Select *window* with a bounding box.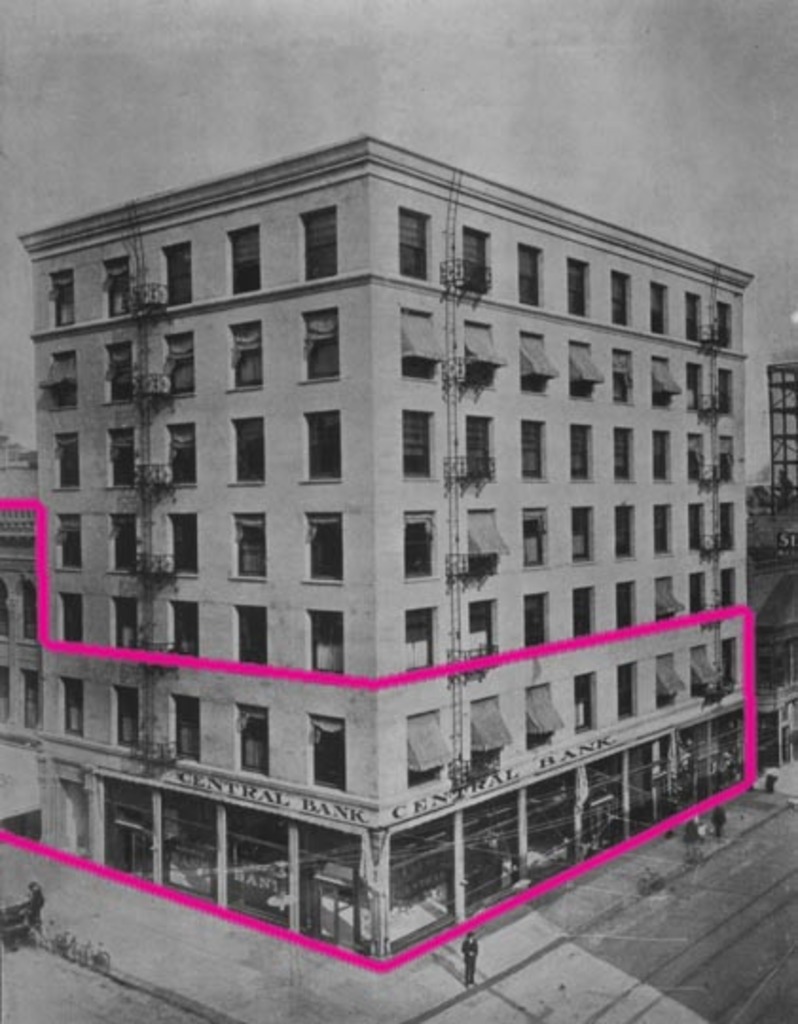
rect(688, 637, 713, 696).
